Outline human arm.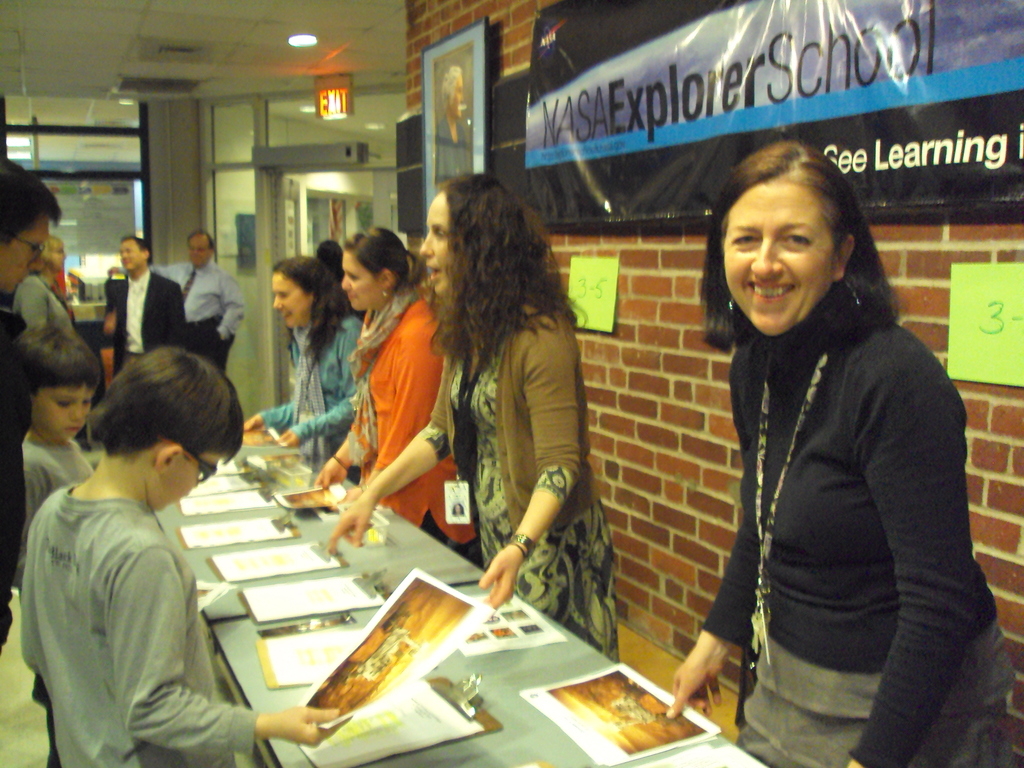
Outline: left=314, top=387, right=381, bottom=490.
